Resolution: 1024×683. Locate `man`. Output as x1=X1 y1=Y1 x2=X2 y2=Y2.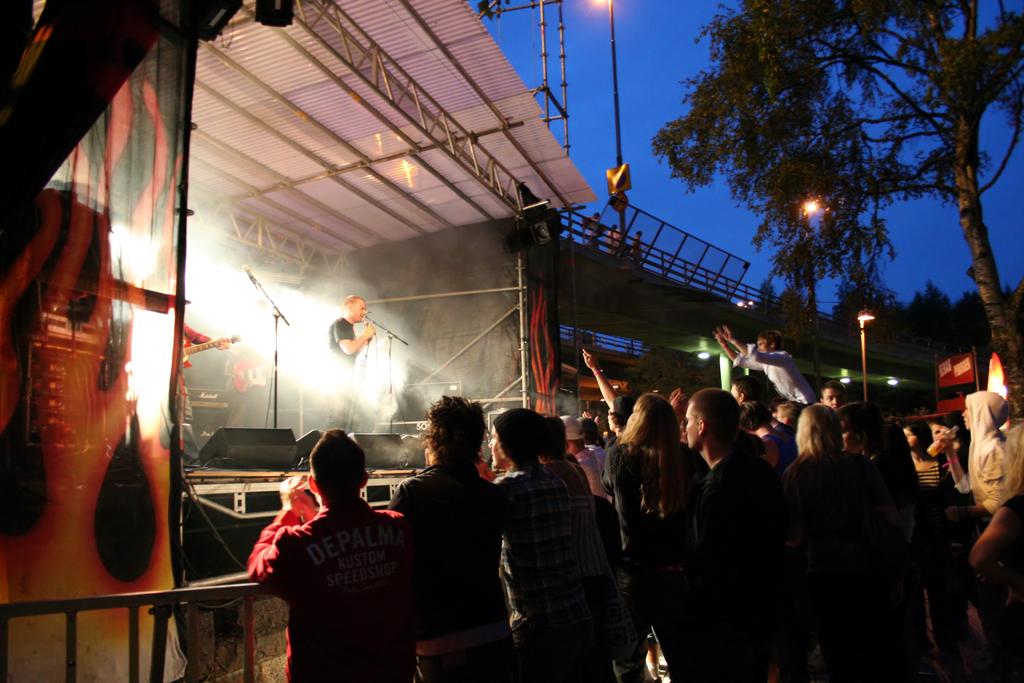
x1=632 y1=232 x2=646 y2=263.
